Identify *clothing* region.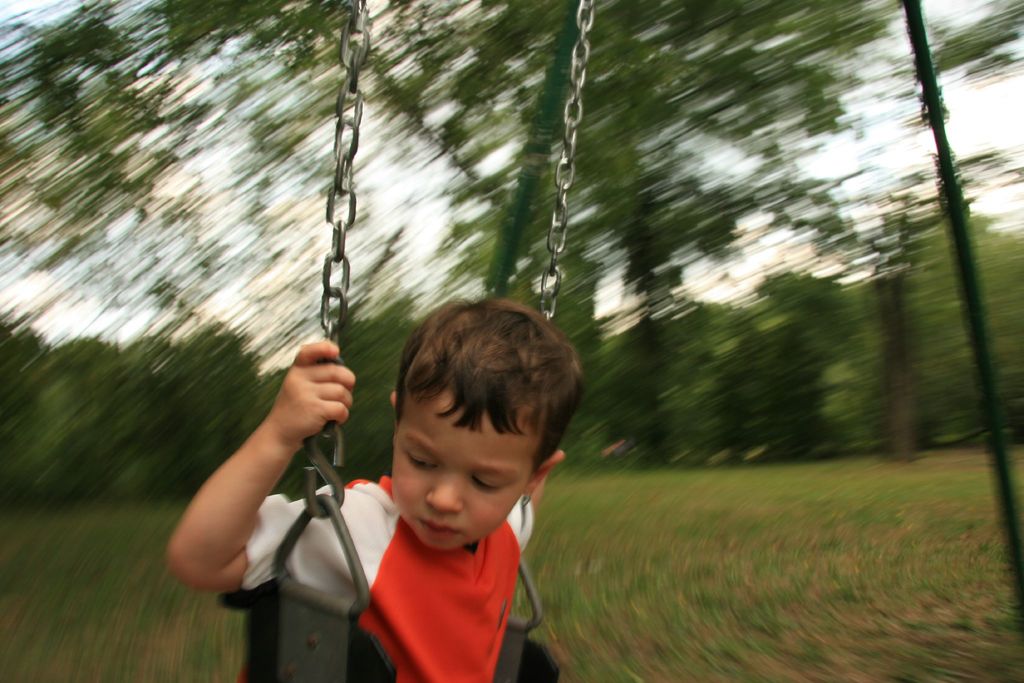
Region: 322, 411, 575, 673.
